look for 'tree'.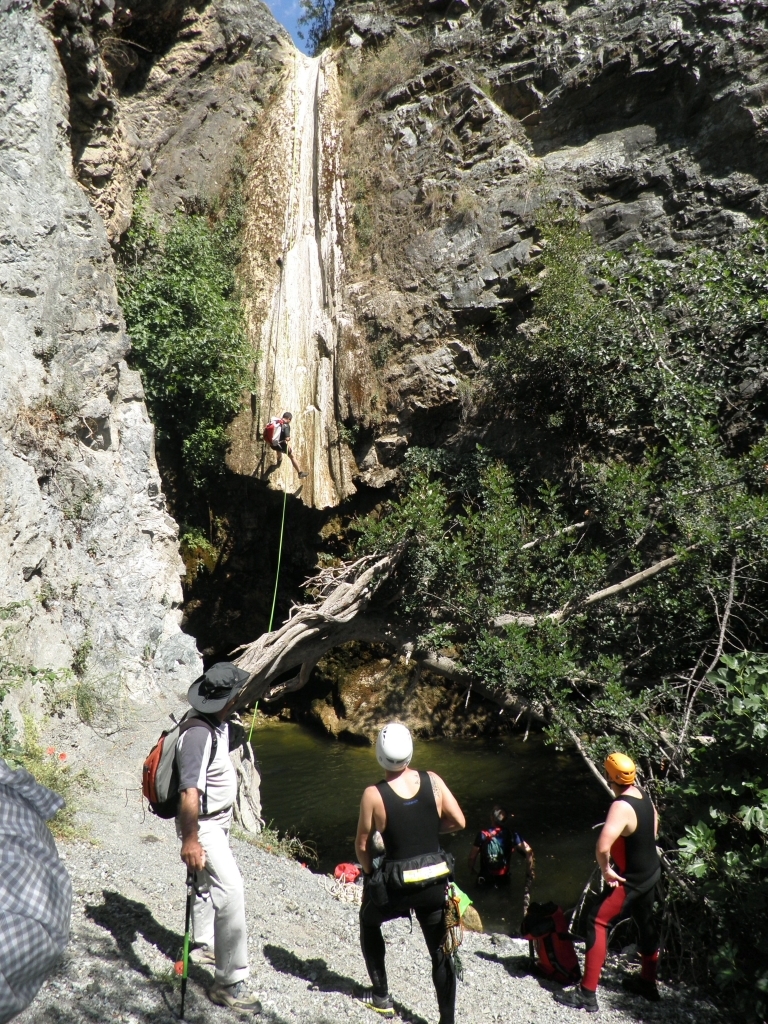
Found: region(96, 173, 268, 609).
